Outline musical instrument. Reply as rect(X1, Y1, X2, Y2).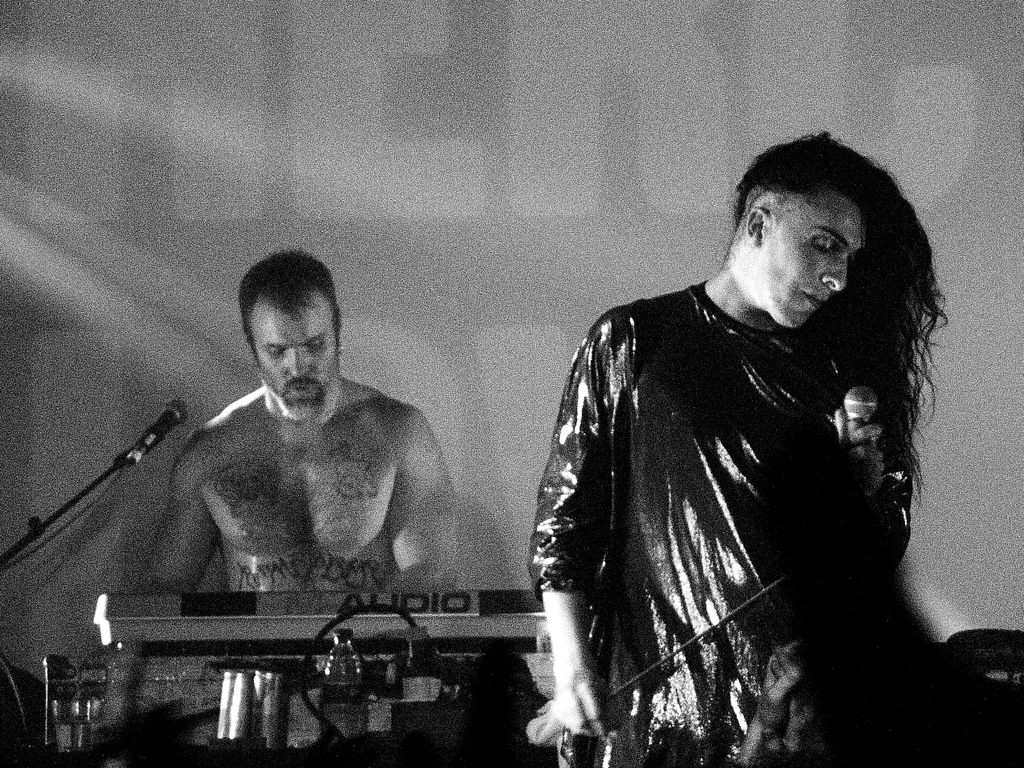
rect(90, 581, 552, 693).
